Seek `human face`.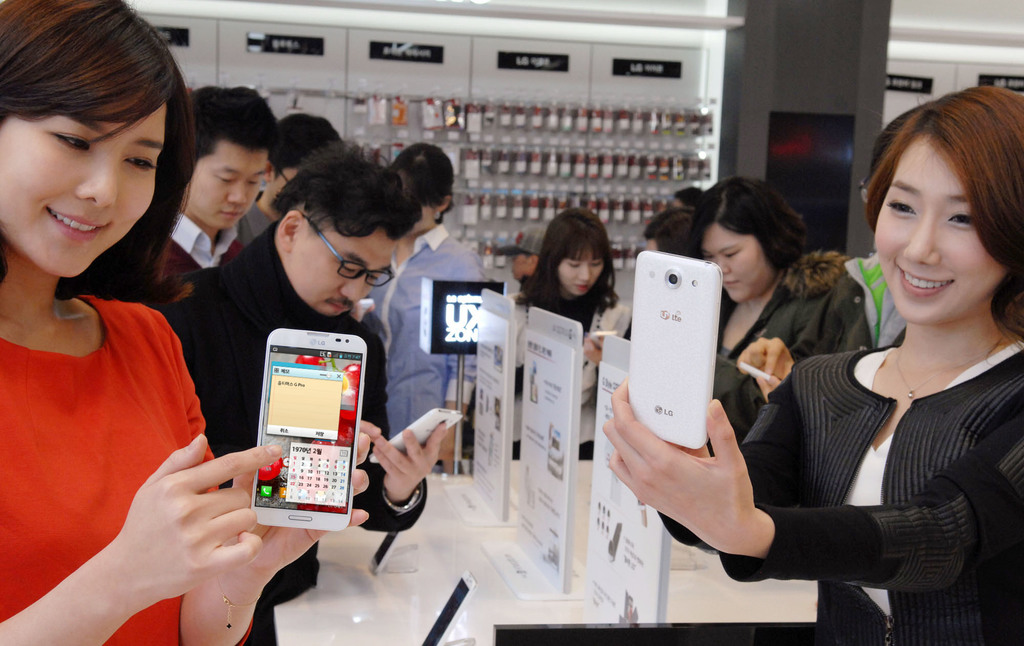
561,253,601,291.
